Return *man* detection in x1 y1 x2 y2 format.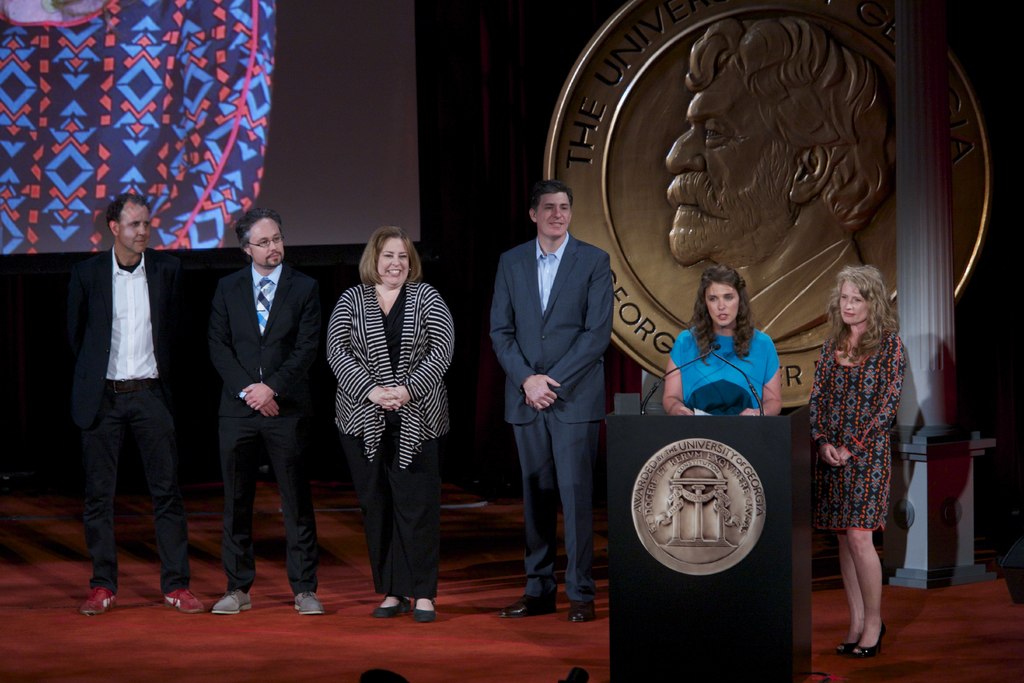
51 172 195 621.
